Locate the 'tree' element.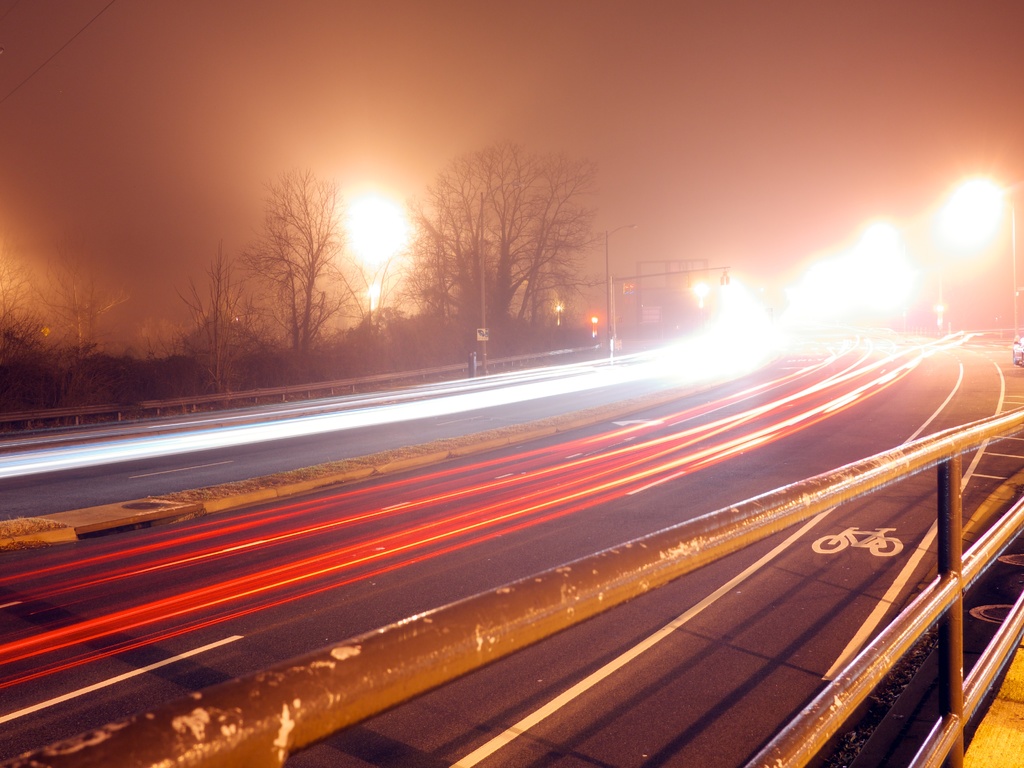
Element bbox: (0, 136, 623, 452).
